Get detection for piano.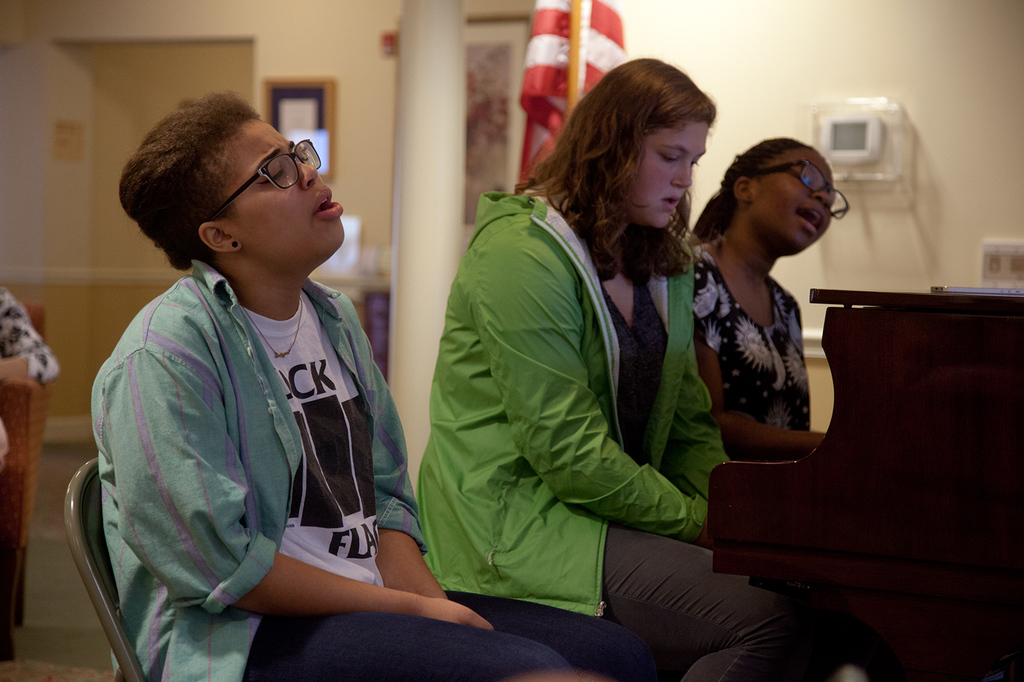
Detection: pyautogui.locateOnScreen(700, 264, 1020, 646).
